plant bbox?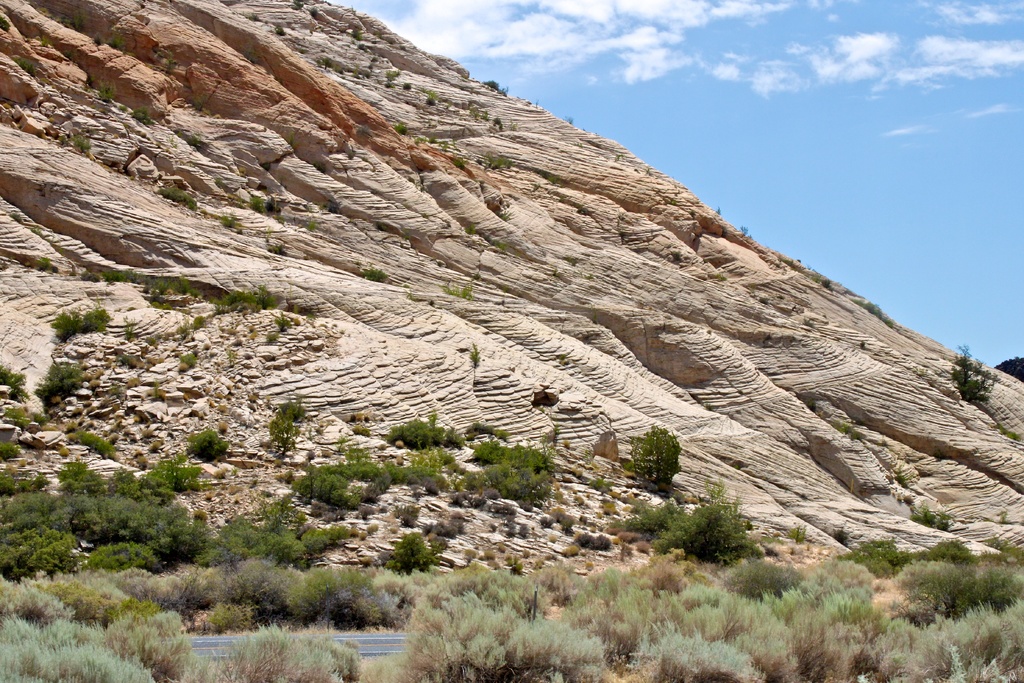
[left=317, top=58, right=328, bottom=69]
